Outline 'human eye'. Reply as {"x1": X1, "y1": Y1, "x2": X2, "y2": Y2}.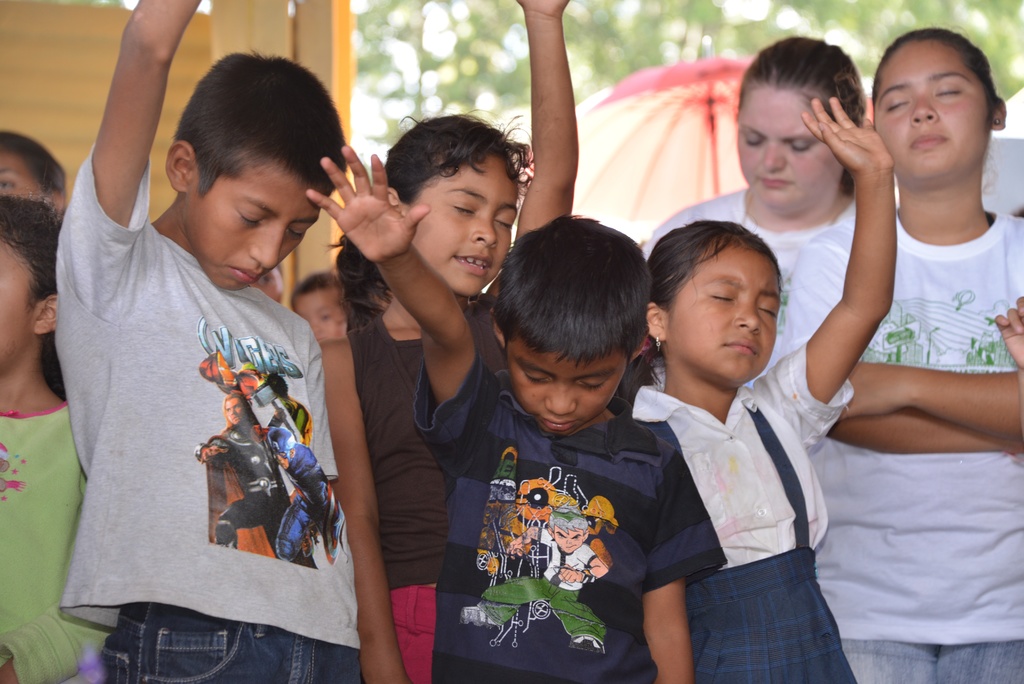
{"x1": 237, "y1": 207, "x2": 267, "y2": 229}.
